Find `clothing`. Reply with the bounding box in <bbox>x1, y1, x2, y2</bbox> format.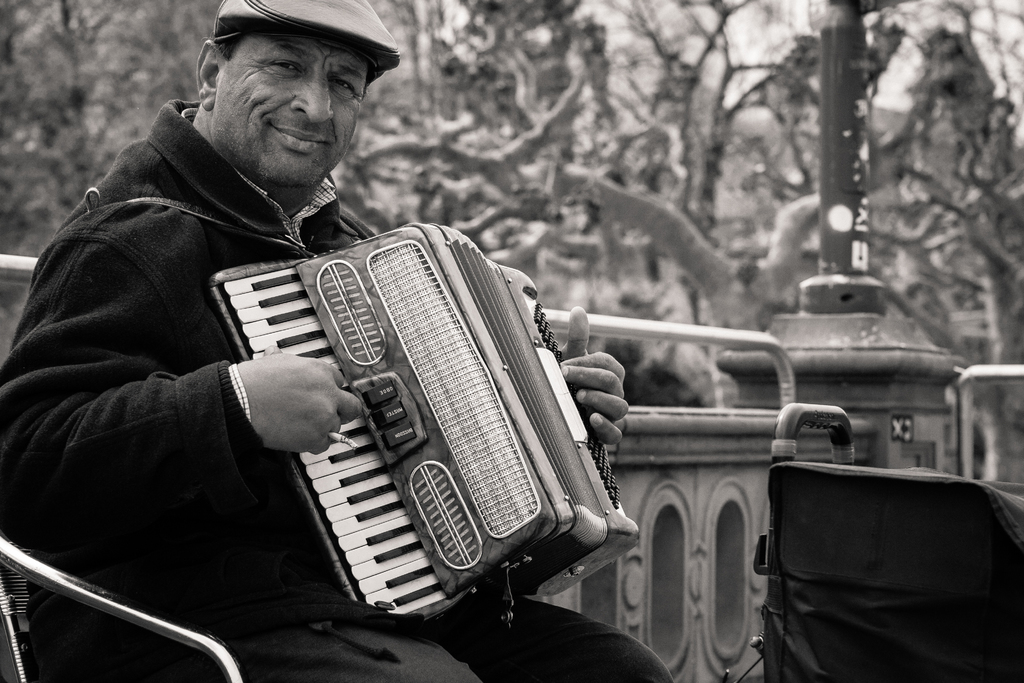
<bbox>178, 578, 680, 680</bbox>.
